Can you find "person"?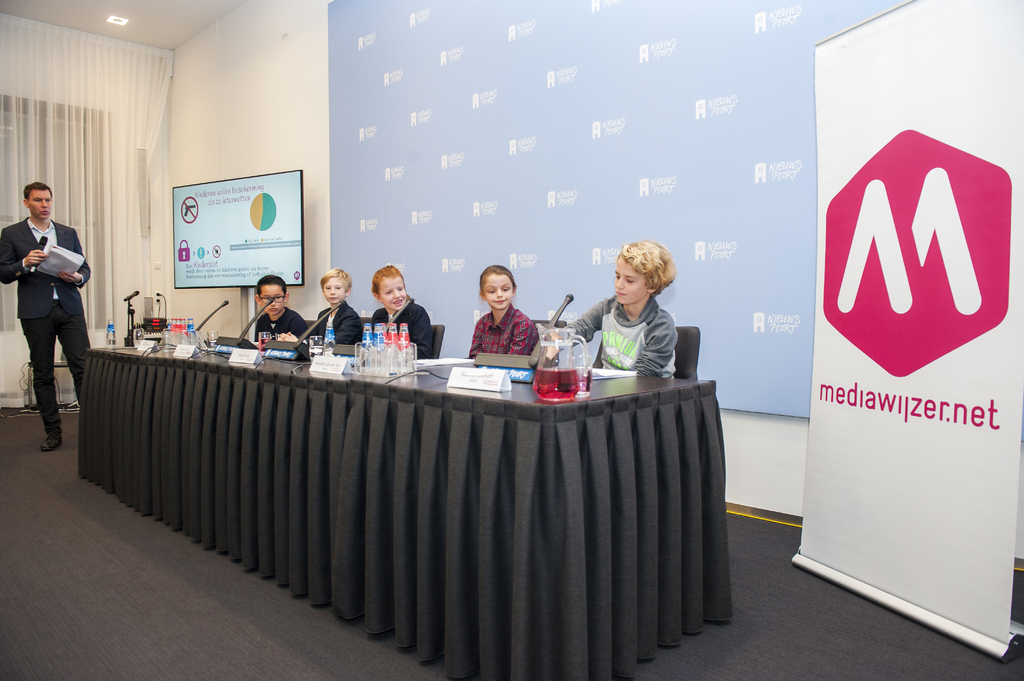
Yes, bounding box: {"x1": 371, "y1": 262, "x2": 433, "y2": 357}.
